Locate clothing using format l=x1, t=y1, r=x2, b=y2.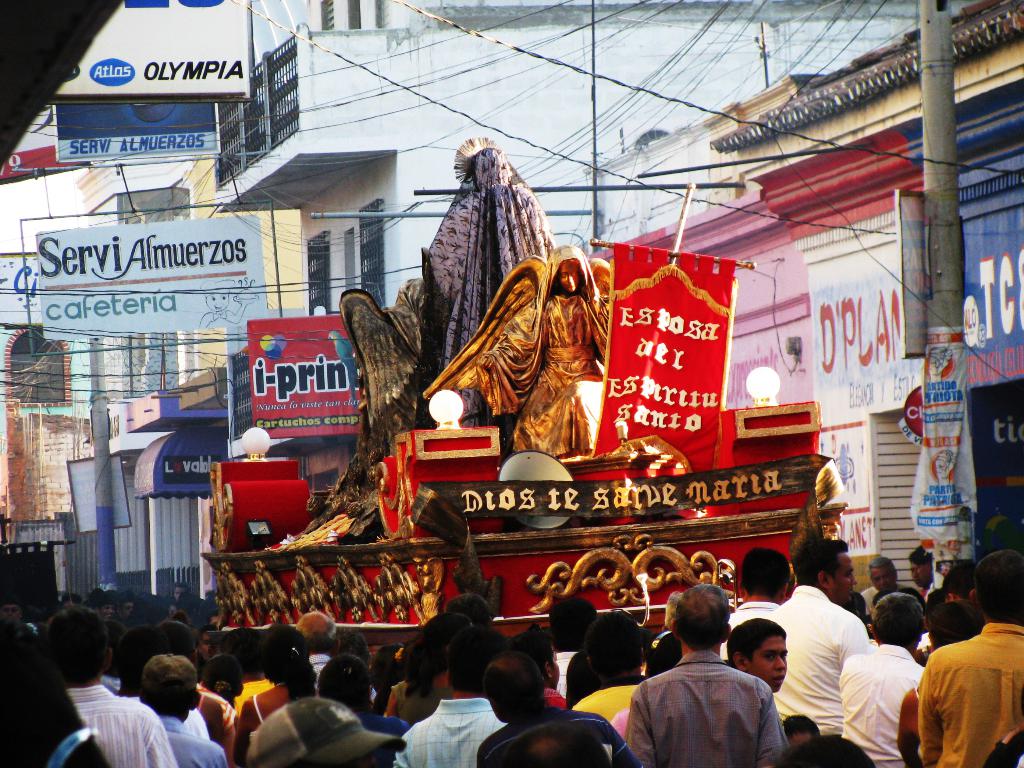
l=479, t=250, r=605, b=449.
